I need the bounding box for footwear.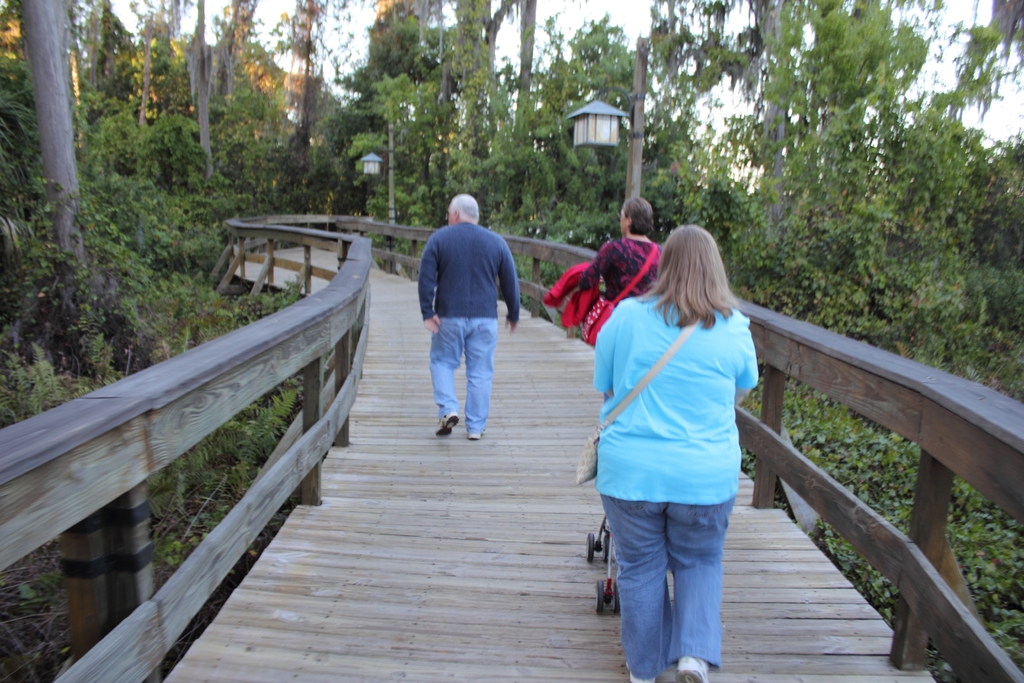
Here it is: box=[438, 415, 460, 437].
